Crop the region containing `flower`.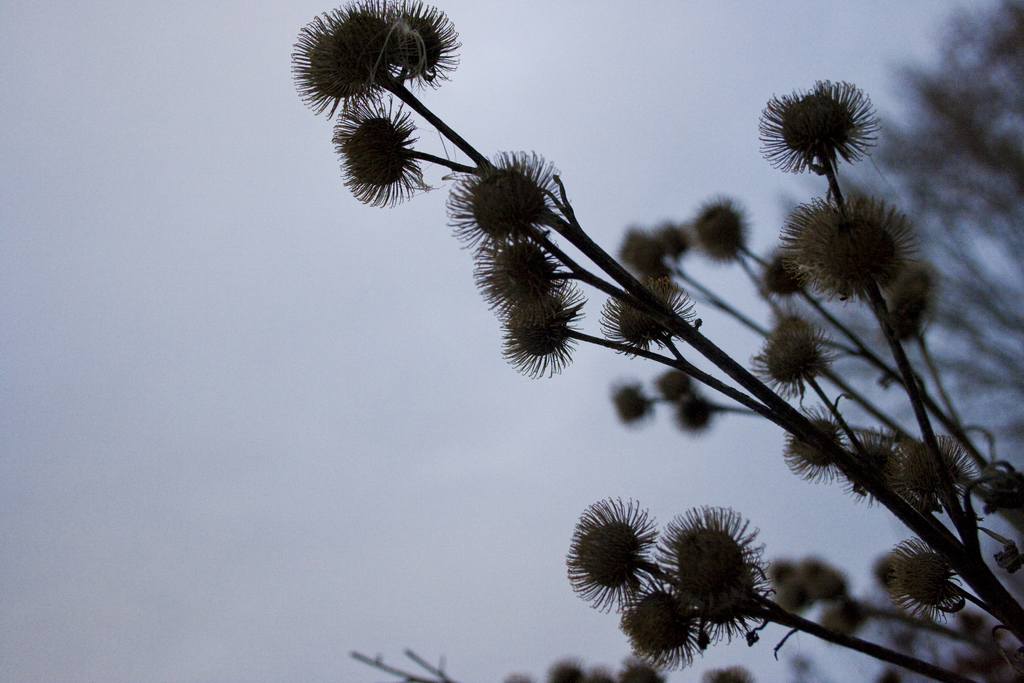
Crop region: locate(493, 293, 594, 379).
